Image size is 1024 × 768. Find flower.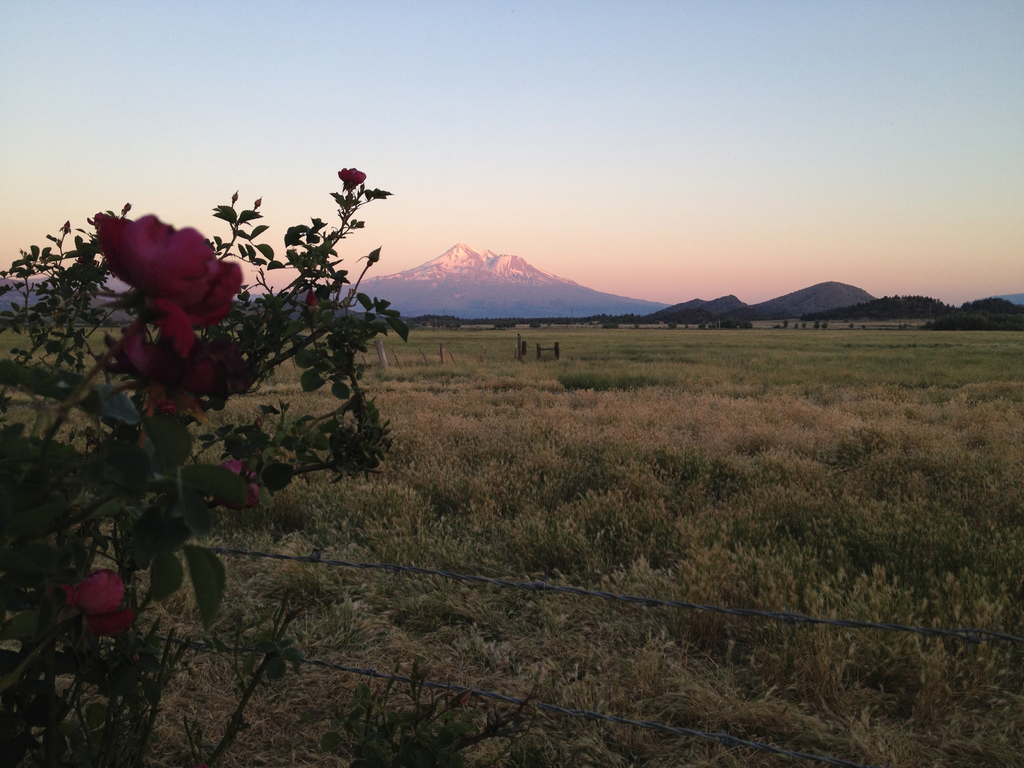
<bbox>96, 200, 257, 355</bbox>.
